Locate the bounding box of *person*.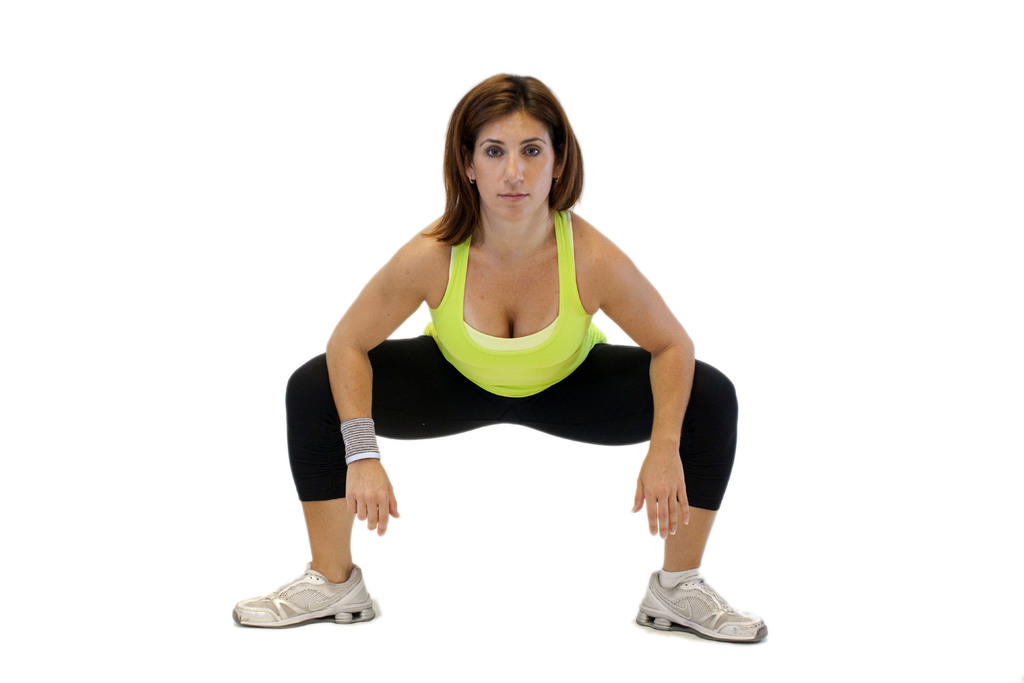
Bounding box: [279, 72, 730, 645].
